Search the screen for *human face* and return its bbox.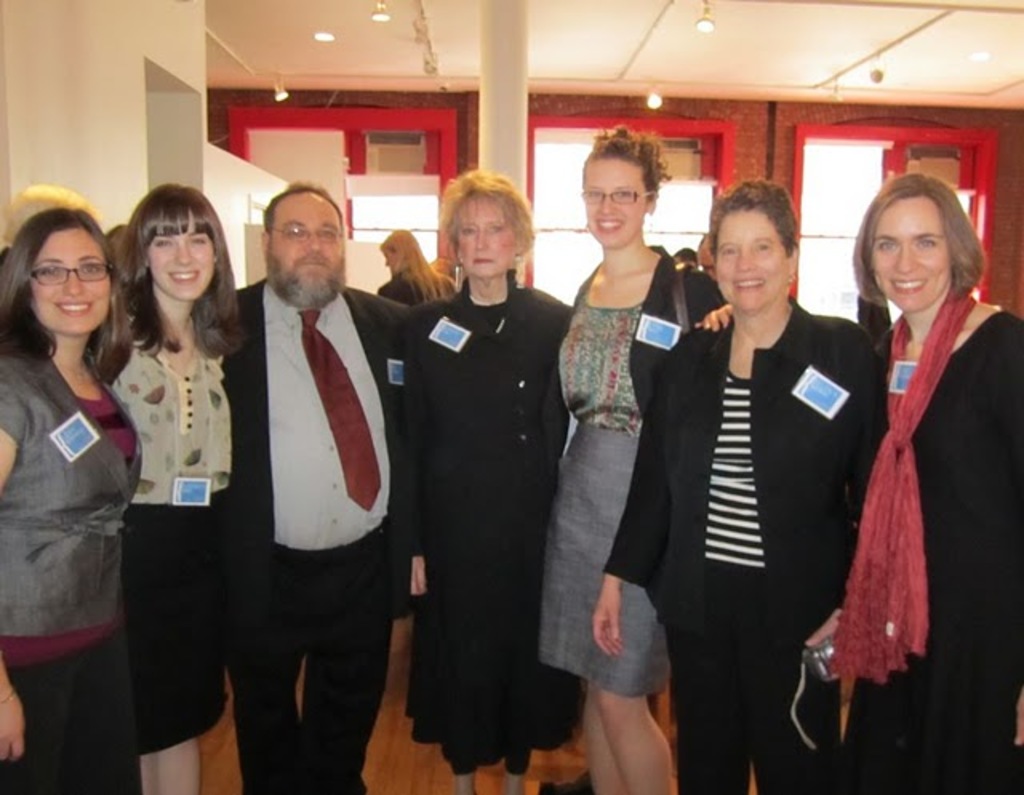
Found: locate(270, 200, 347, 291).
